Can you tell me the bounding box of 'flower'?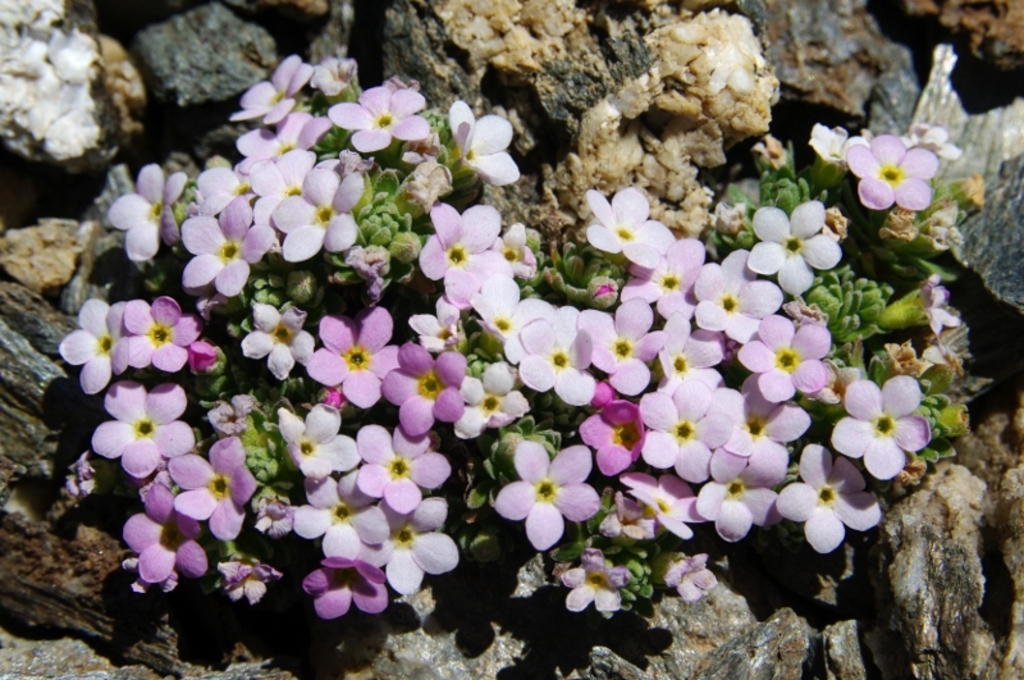
Rect(407, 292, 461, 352).
